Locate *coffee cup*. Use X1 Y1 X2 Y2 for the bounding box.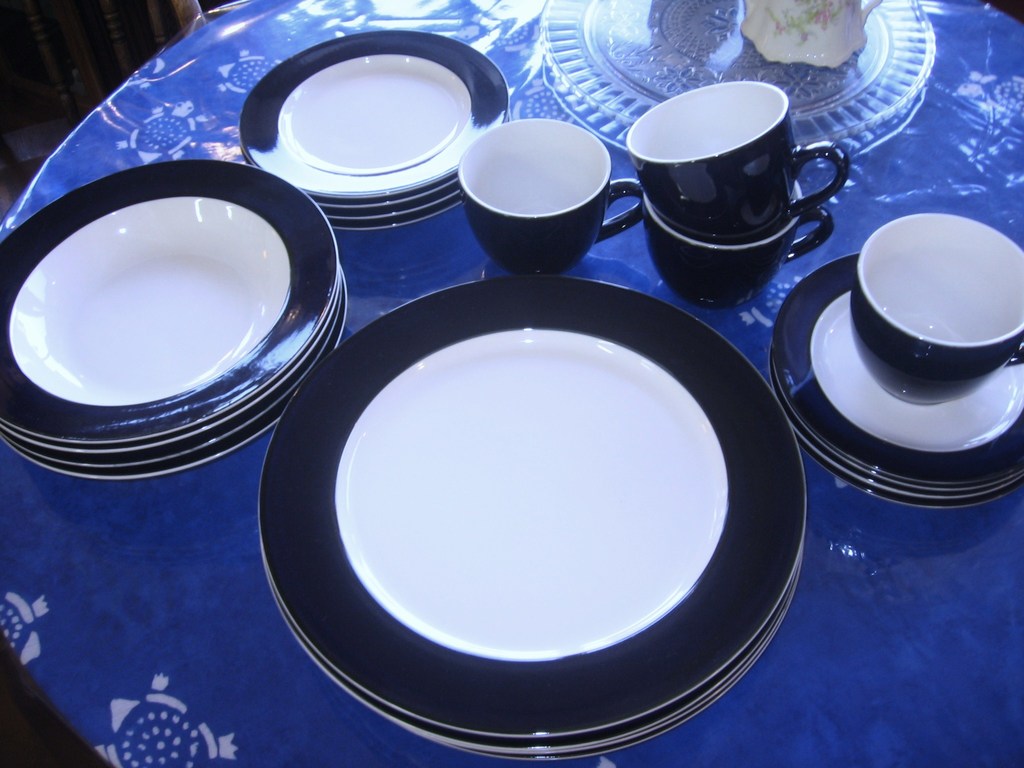
850 211 1023 409.
